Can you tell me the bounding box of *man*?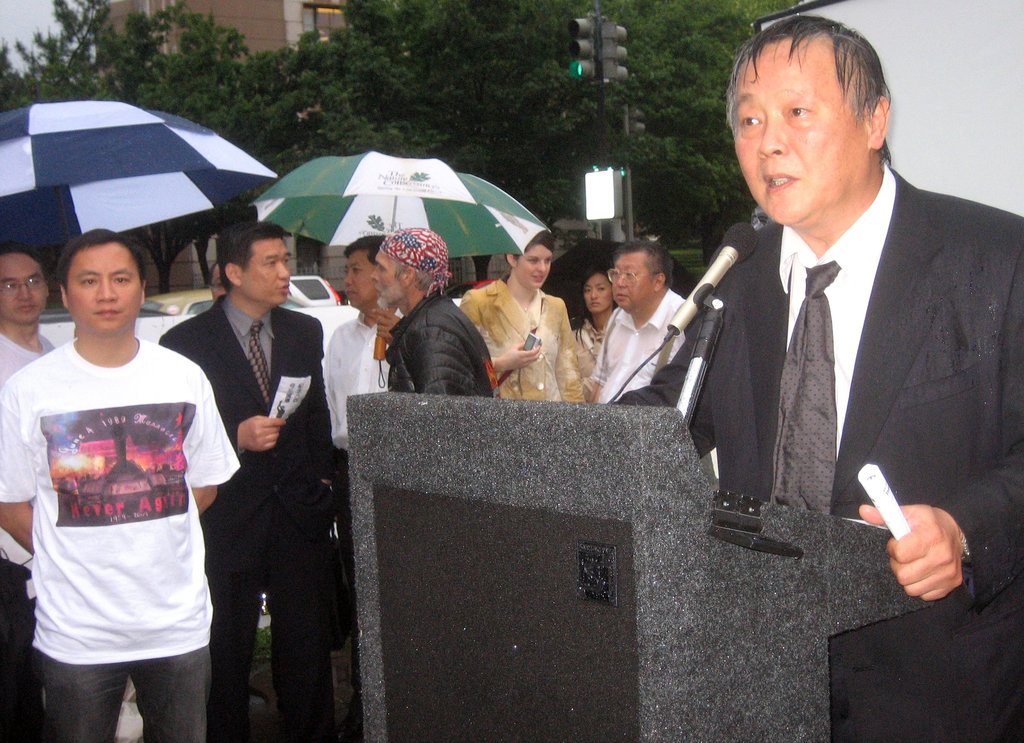
left=591, top=241, right=696, bottom=400.
